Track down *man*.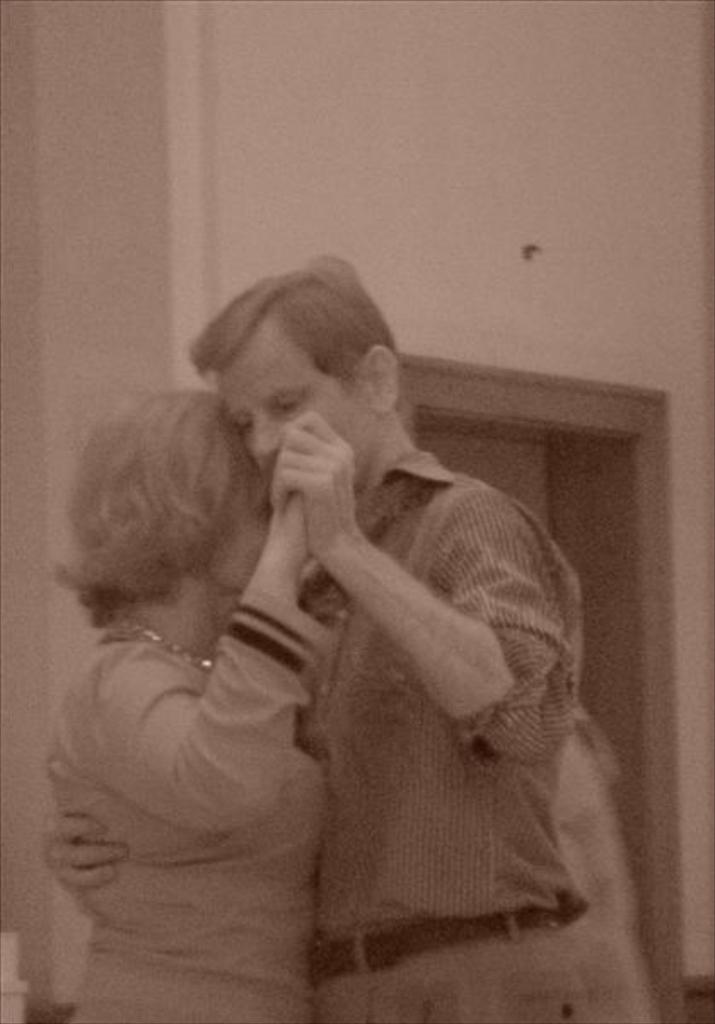
Tracked to crop(70, 249, 645, 976).
